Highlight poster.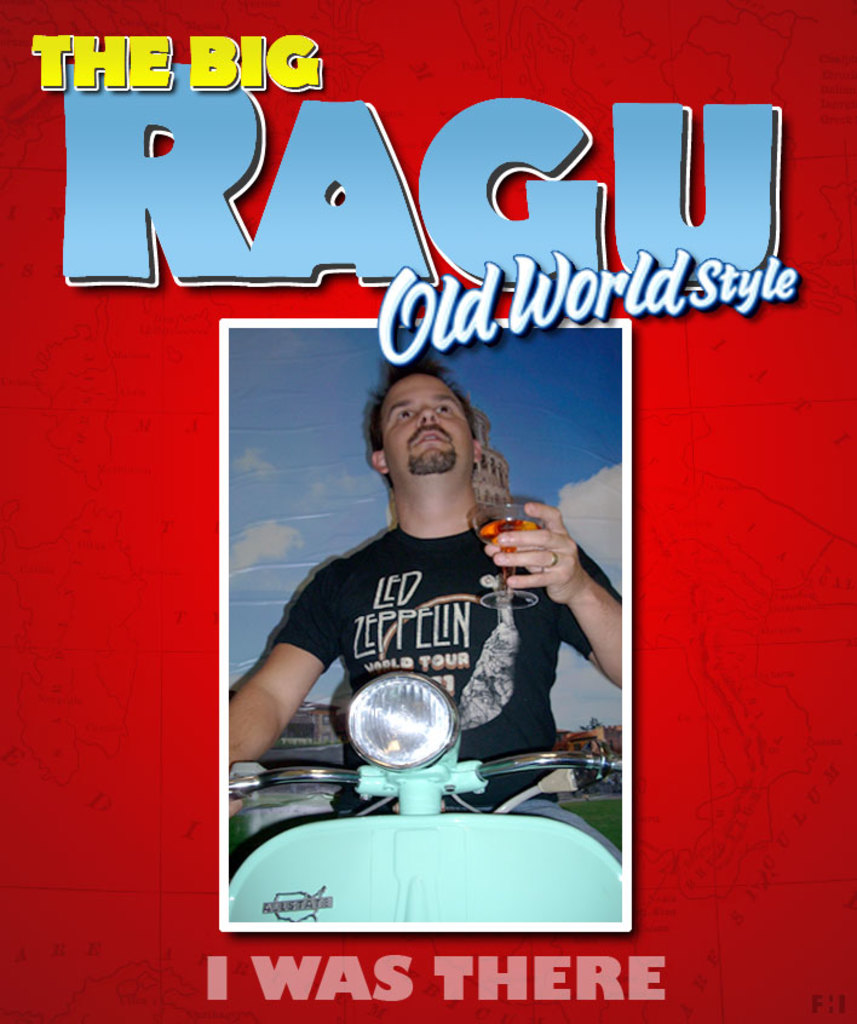
Highlighted region: (x1=0, y1=0, x2=856, y2=1023).
